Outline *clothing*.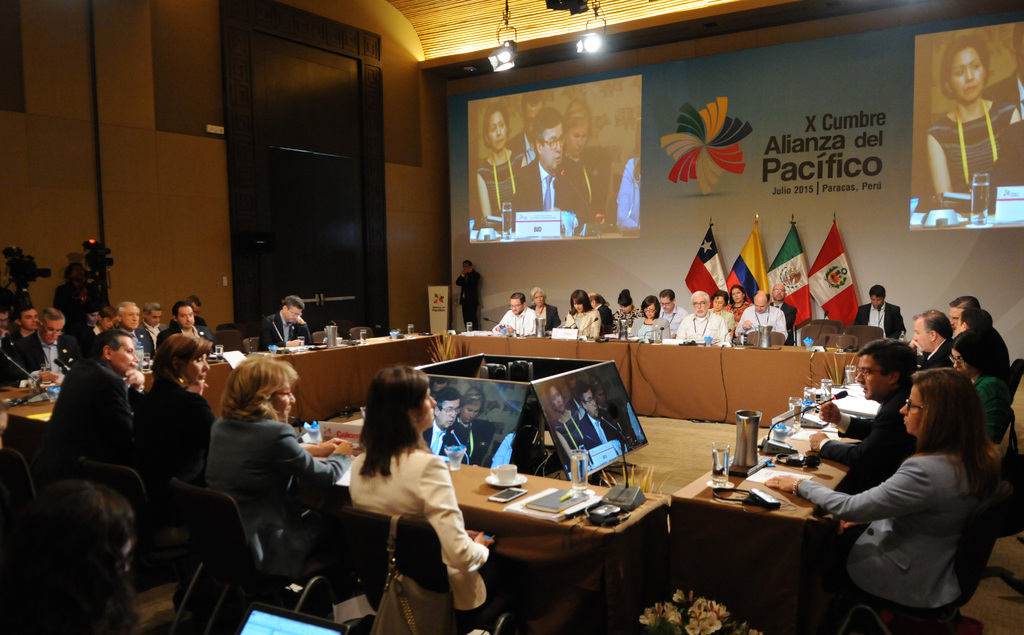
Outline: {"left": 617, "top": 155, "right": 639, "bottom": 227}.
